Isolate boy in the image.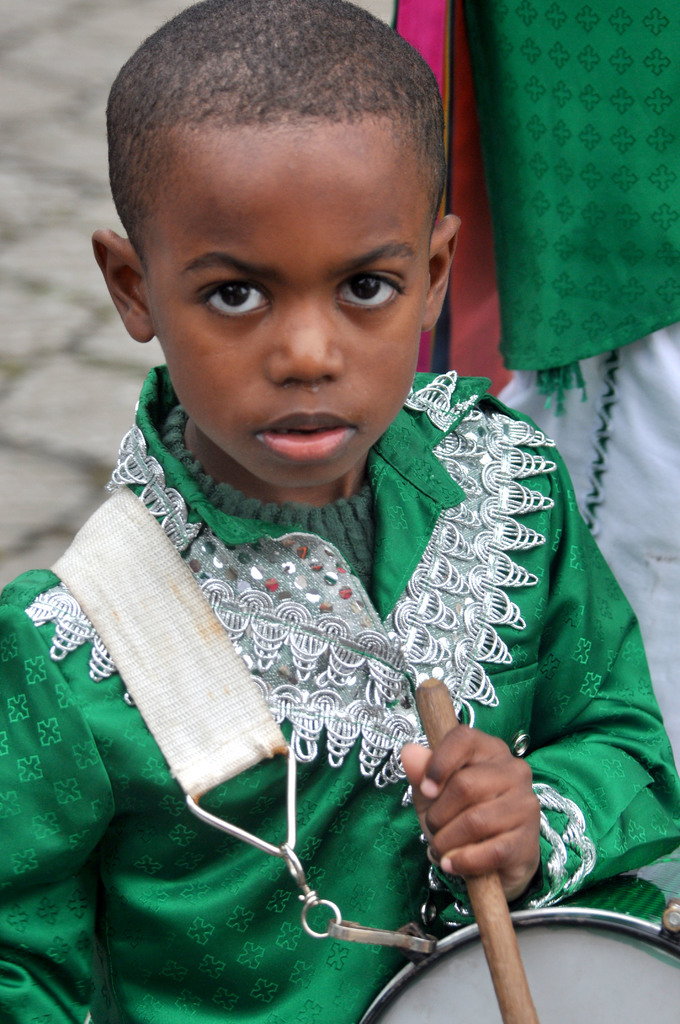
Isolated region: [0, 0, 679, 1023].
